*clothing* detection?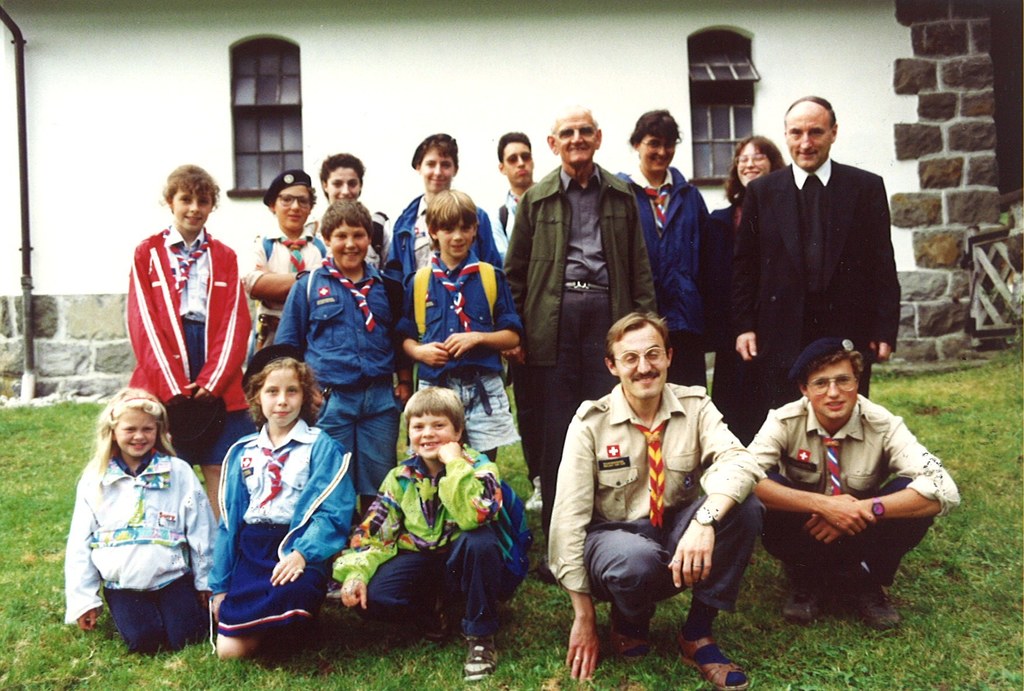
BBox(543, 381, 764, 642)
